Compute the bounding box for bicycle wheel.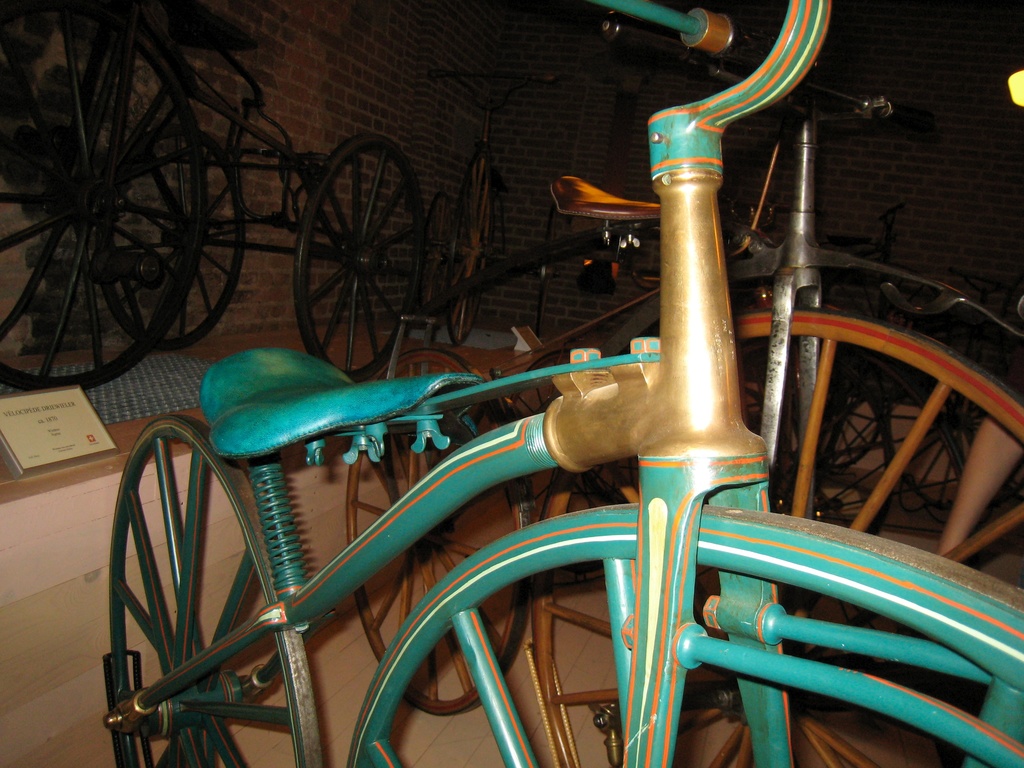
rect(342, 344, 539, 716).
